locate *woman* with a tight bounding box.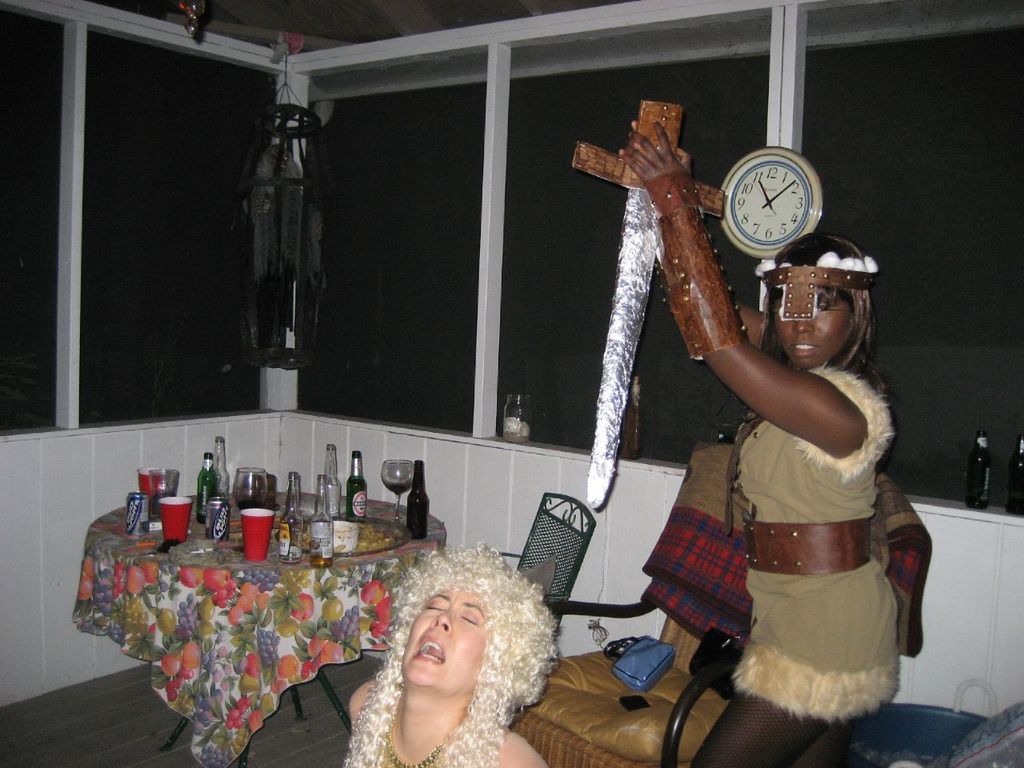
rect(618, 120, 900, 767).
